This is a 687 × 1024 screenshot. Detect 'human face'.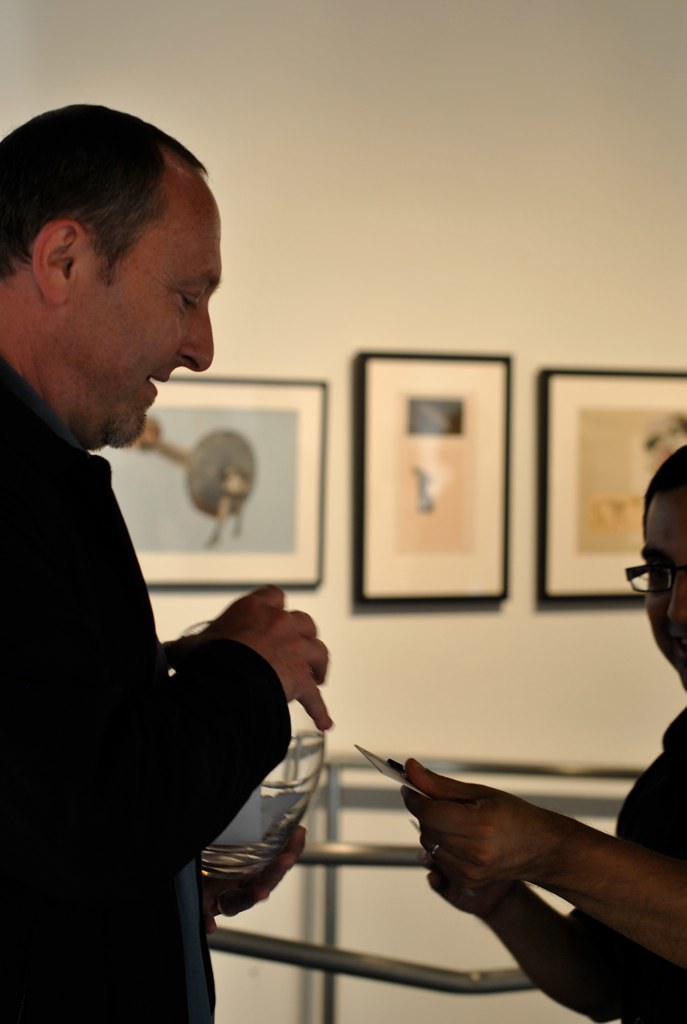
bbox(641, 497, 686, 689).
